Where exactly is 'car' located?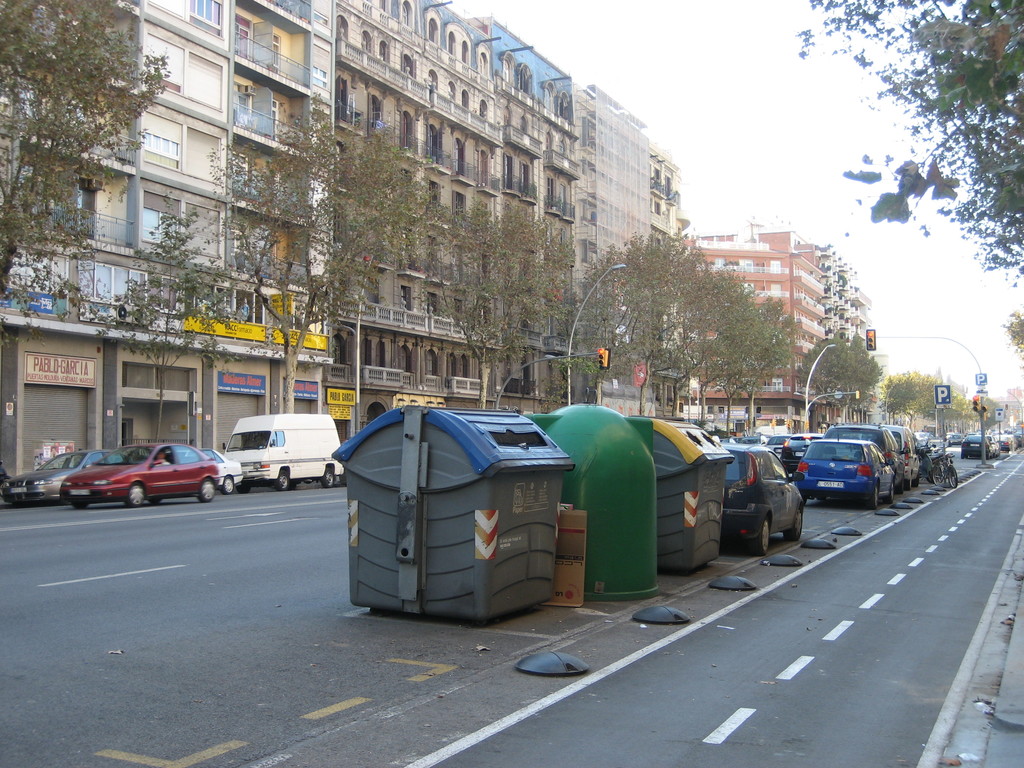
Its bounding box is left=759, top=430, right=790, bottom=454.
